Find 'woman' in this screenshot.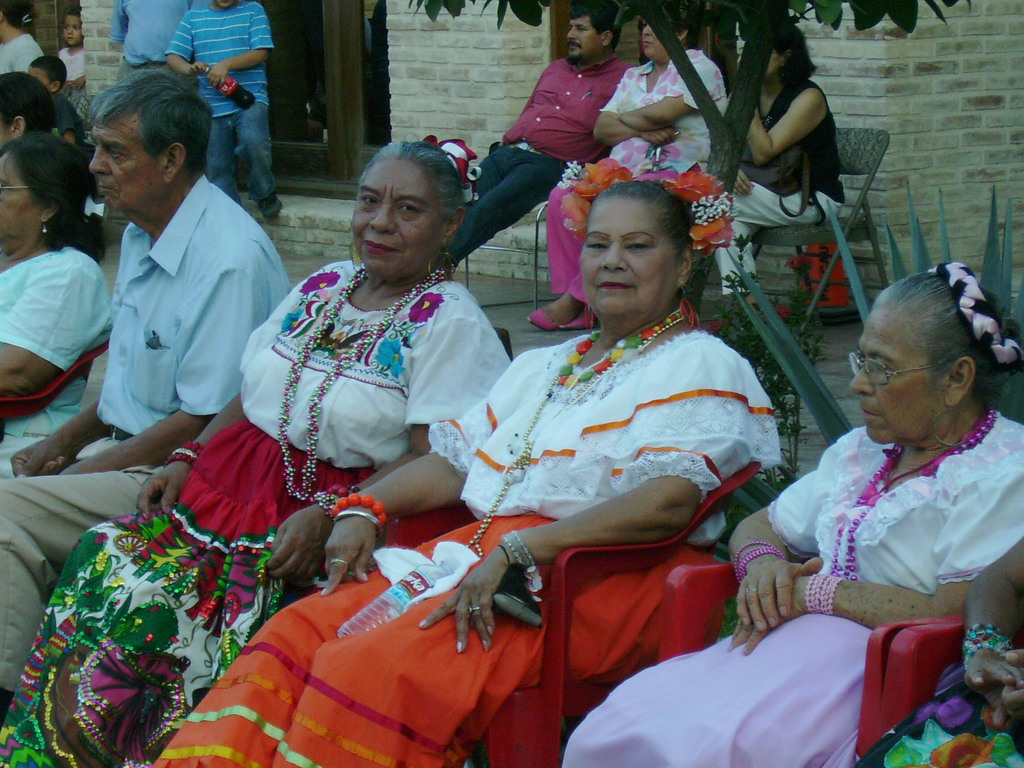
The bounding box for 'woman' is {"x1": 0, "y1": 138, "x2": 515, "y2": 767}.
